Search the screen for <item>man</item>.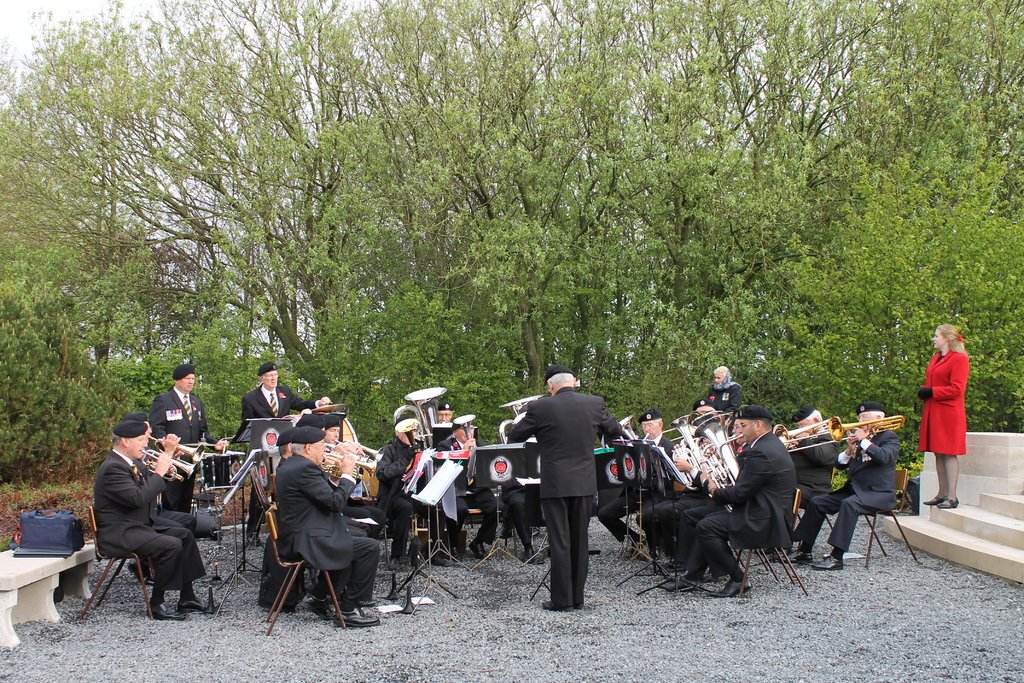
Found at x1=369 y1=413 x2=439 y2=566.
